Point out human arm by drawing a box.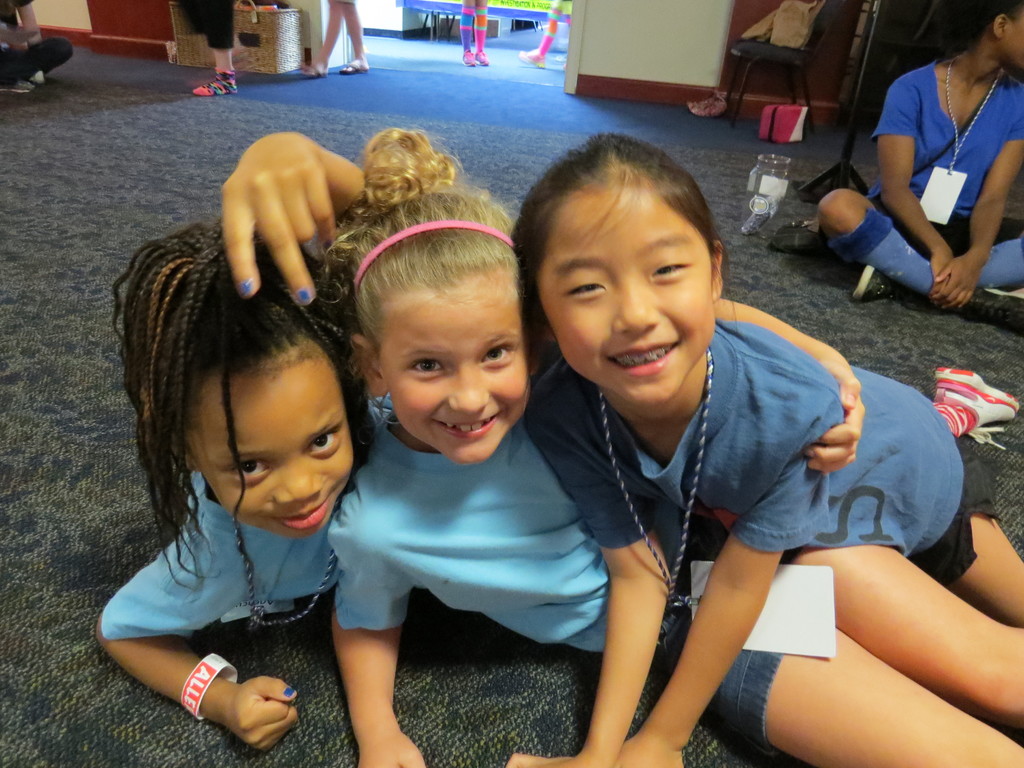
[x1=710, y1=291, x2=876, y2=477].
